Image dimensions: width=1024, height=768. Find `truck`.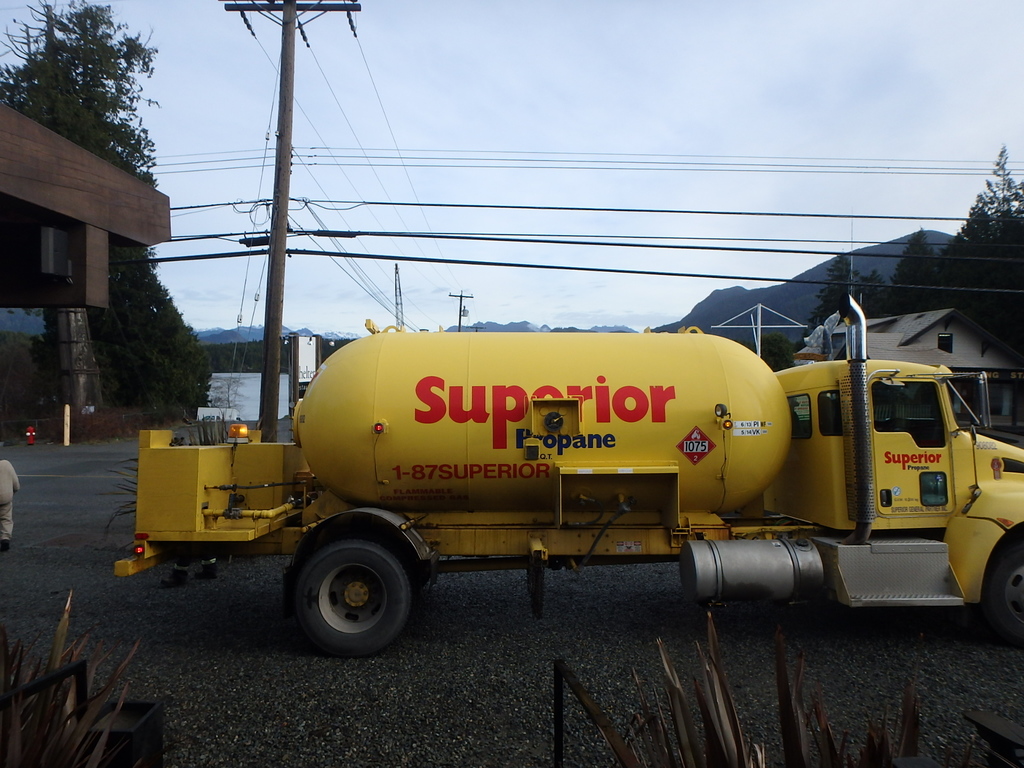
region(117, 323, 1013, 649).
